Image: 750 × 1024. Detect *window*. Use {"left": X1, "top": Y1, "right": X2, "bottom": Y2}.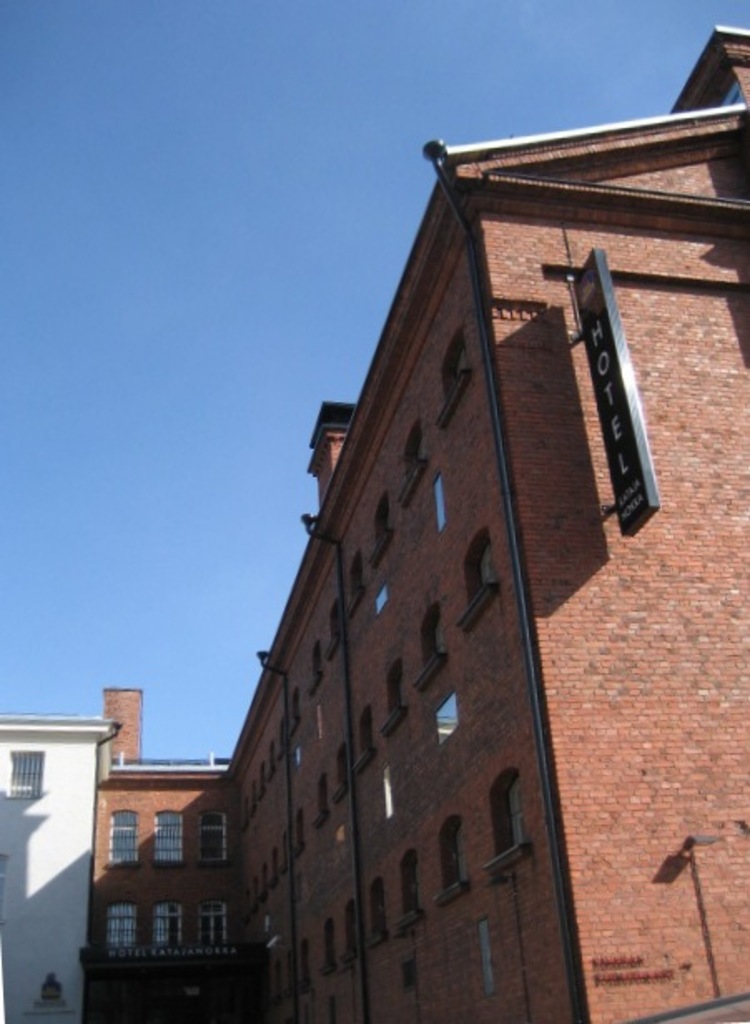
{"left": 103, "top": 805, "right": 135, "bottom": 864}.
